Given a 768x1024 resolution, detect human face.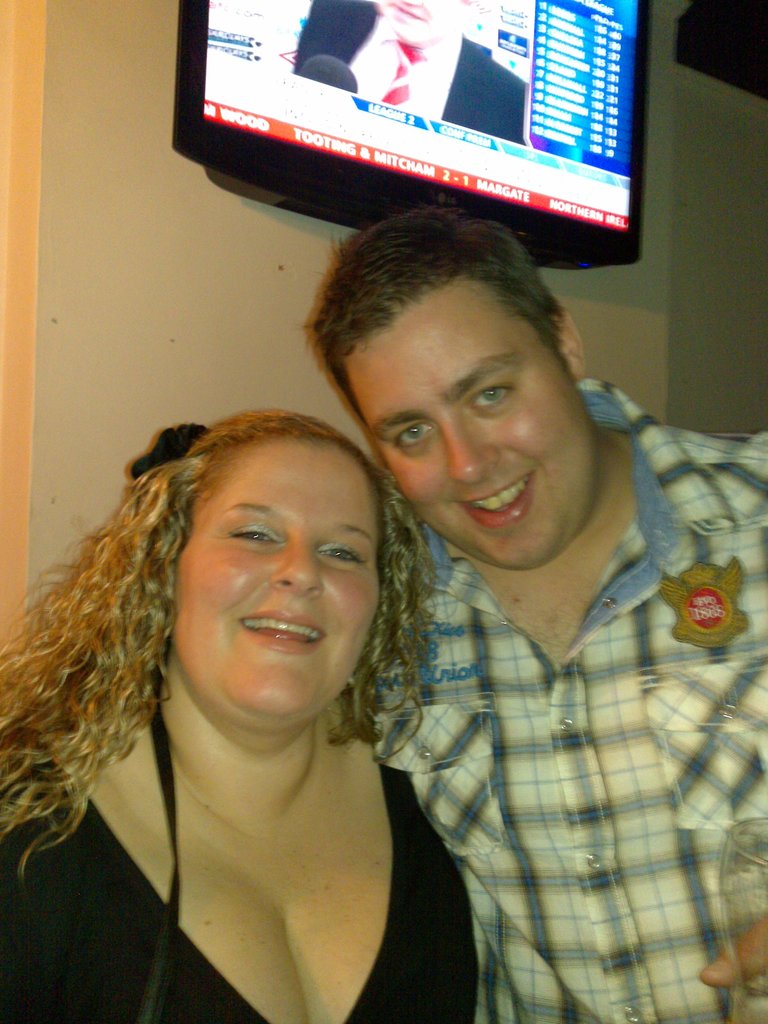
l=322, t=280, r=588, b=556.
